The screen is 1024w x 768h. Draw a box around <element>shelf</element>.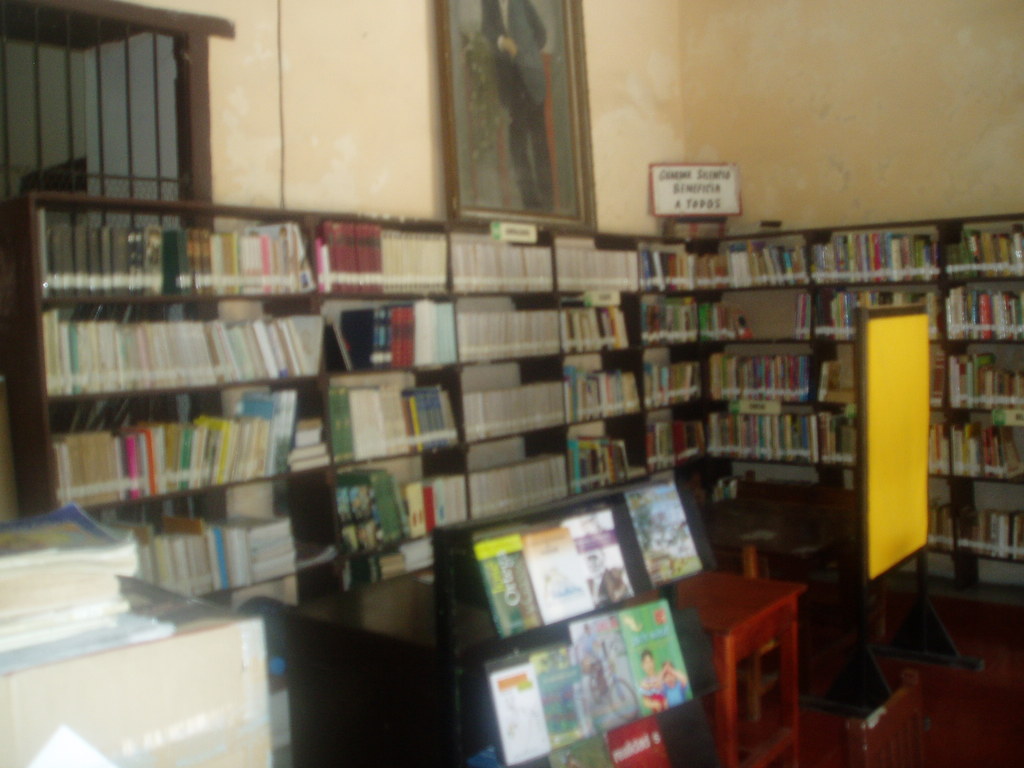
select_region(826, 476, 957, 550).
